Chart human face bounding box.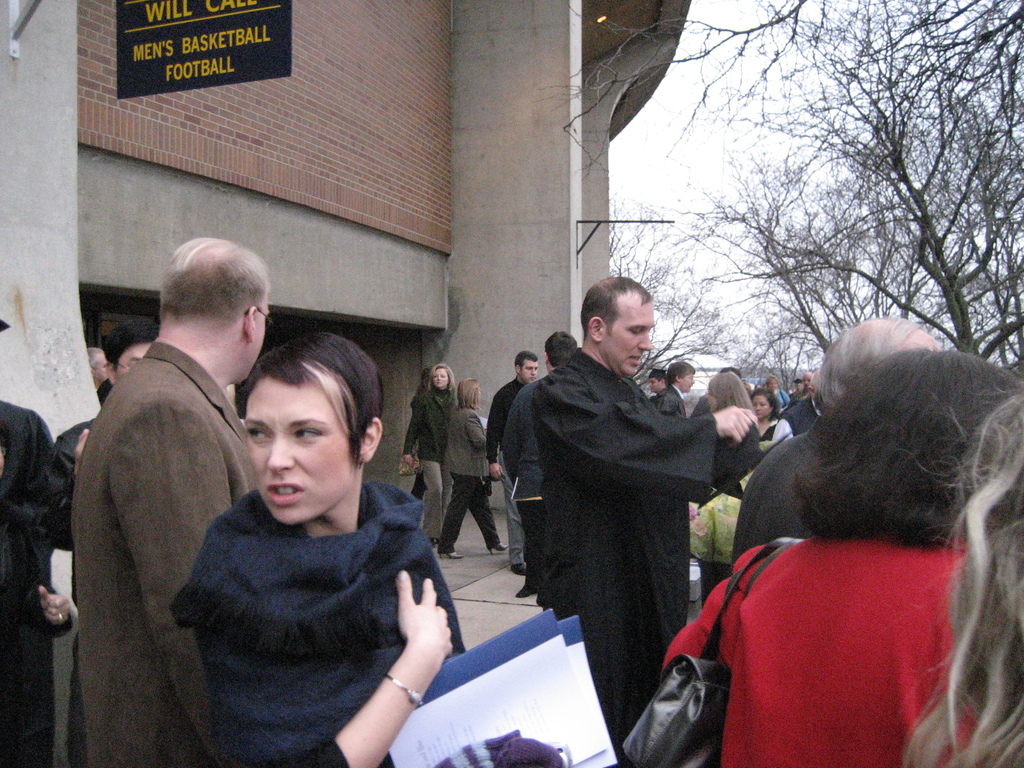
Charted: (x1=113, y1=342, x2=148, y2=383).
